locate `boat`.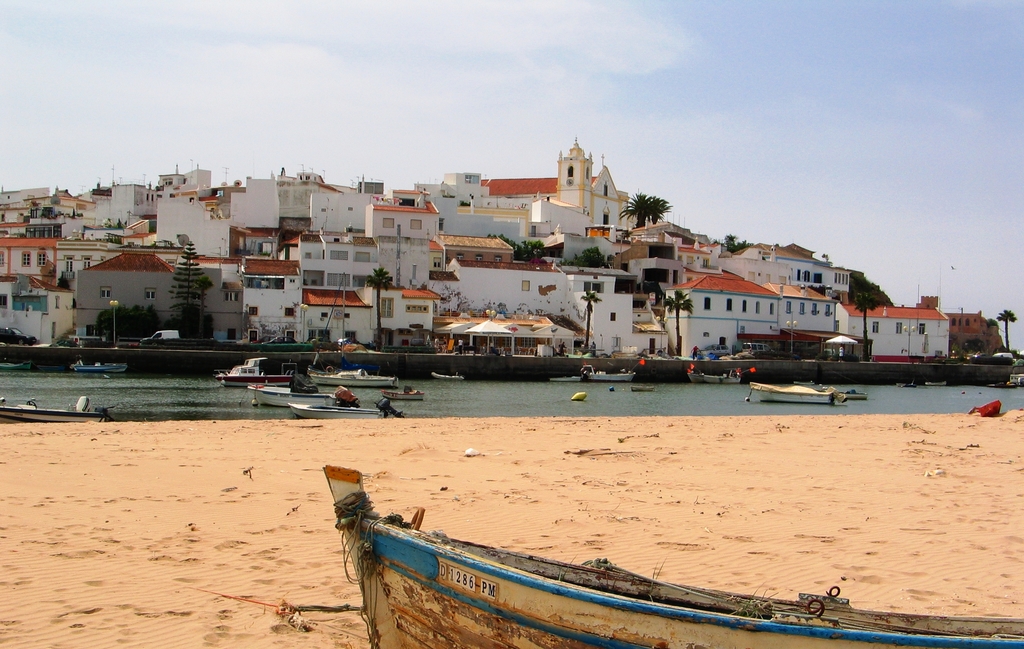
Bounding box: <box>546,374,600,384</box>.
